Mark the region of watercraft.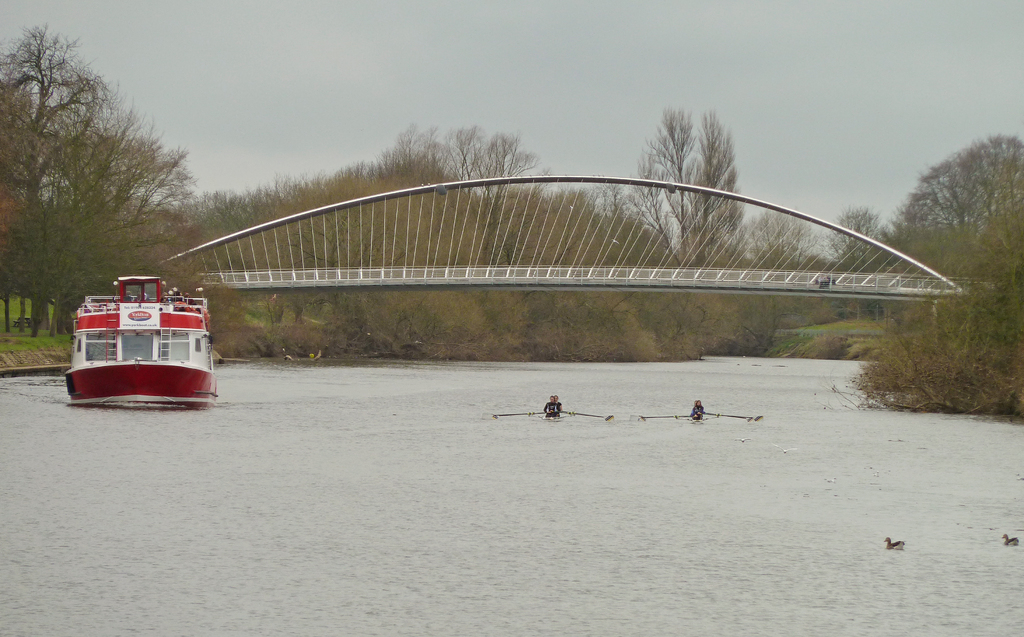
Region: 60:265:221:399.
